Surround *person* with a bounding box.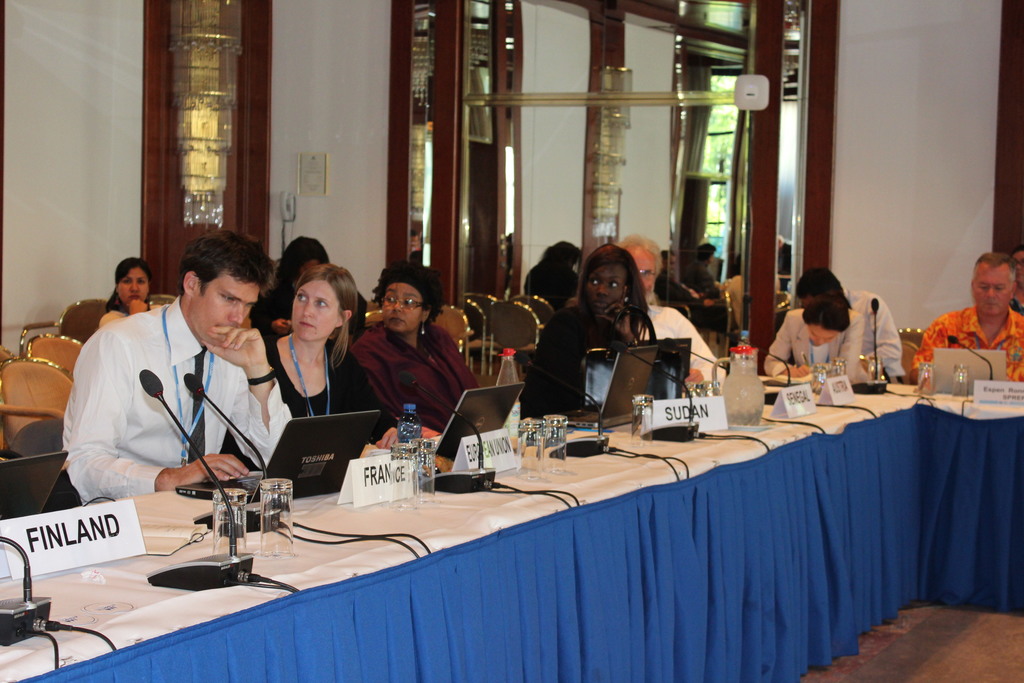
bbox(348, 259, 479, 436).
